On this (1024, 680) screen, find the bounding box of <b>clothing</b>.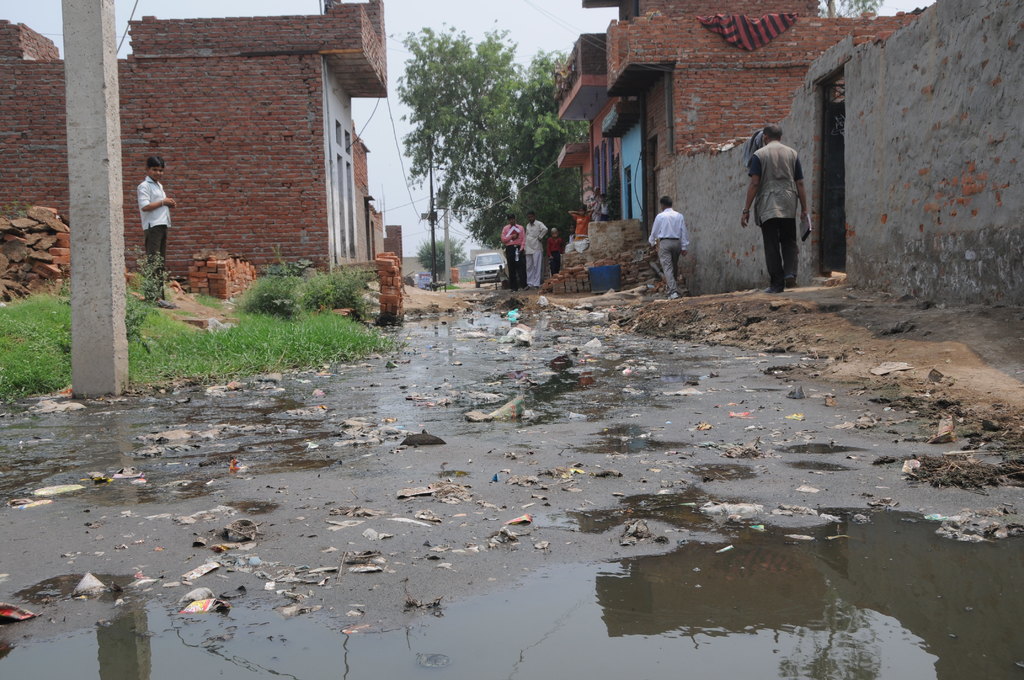
Bounding box: 136:177:171:302.
